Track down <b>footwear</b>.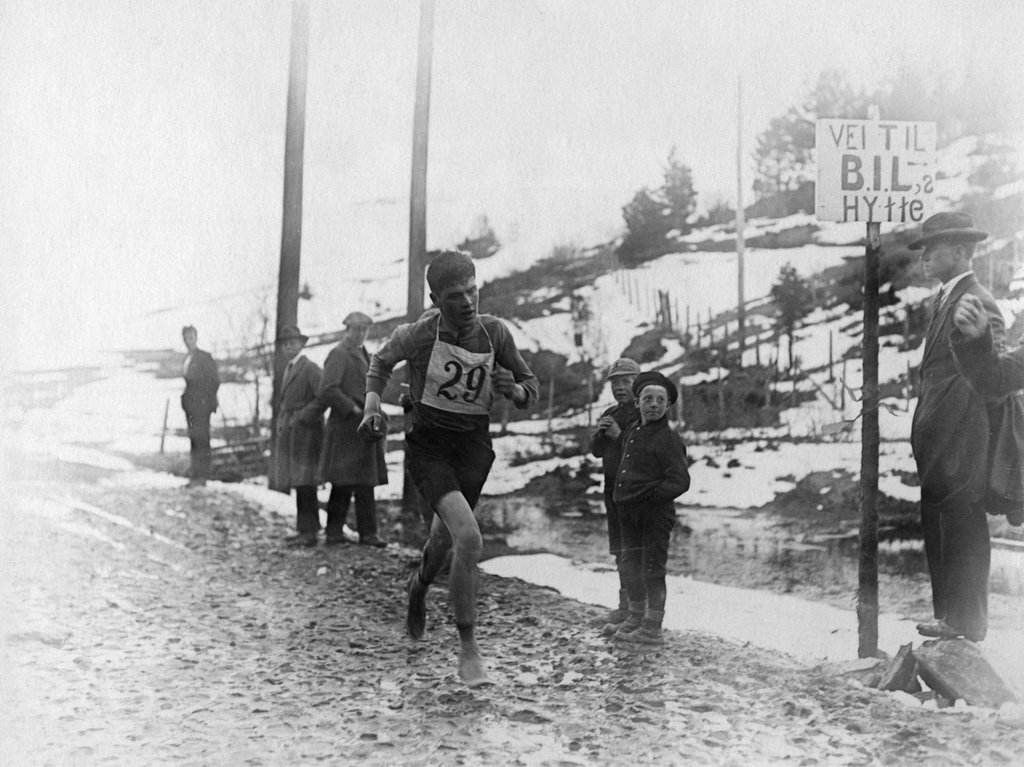
Tracked to rect(460, 656, 495, 689).
